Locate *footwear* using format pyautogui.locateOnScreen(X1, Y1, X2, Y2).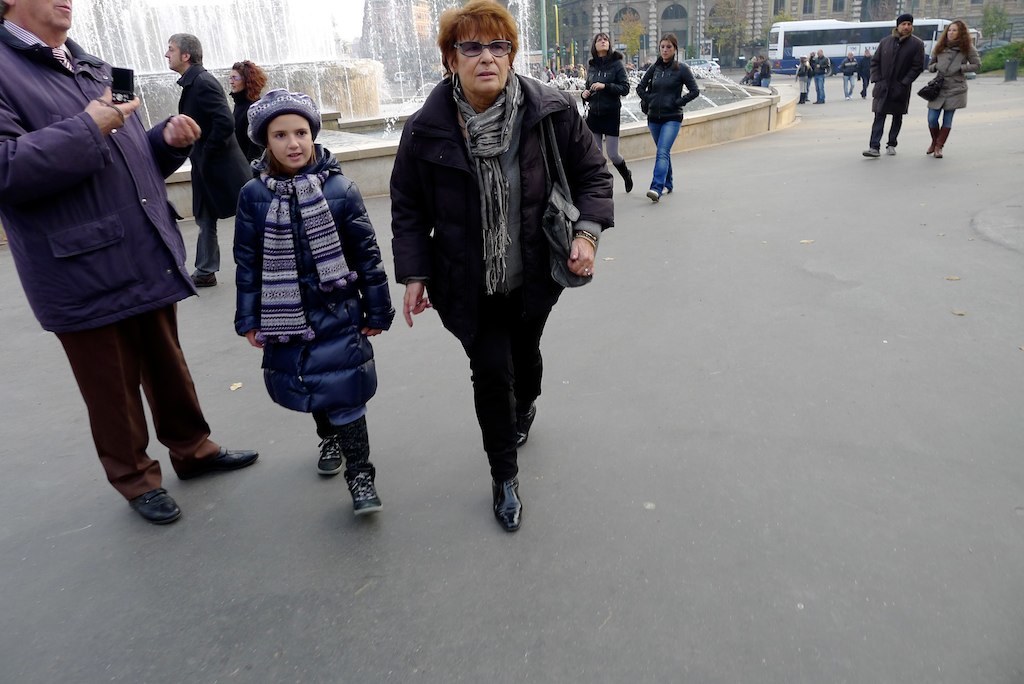
pyautogui.locateOnScreen(344, 471, 386, 519).
